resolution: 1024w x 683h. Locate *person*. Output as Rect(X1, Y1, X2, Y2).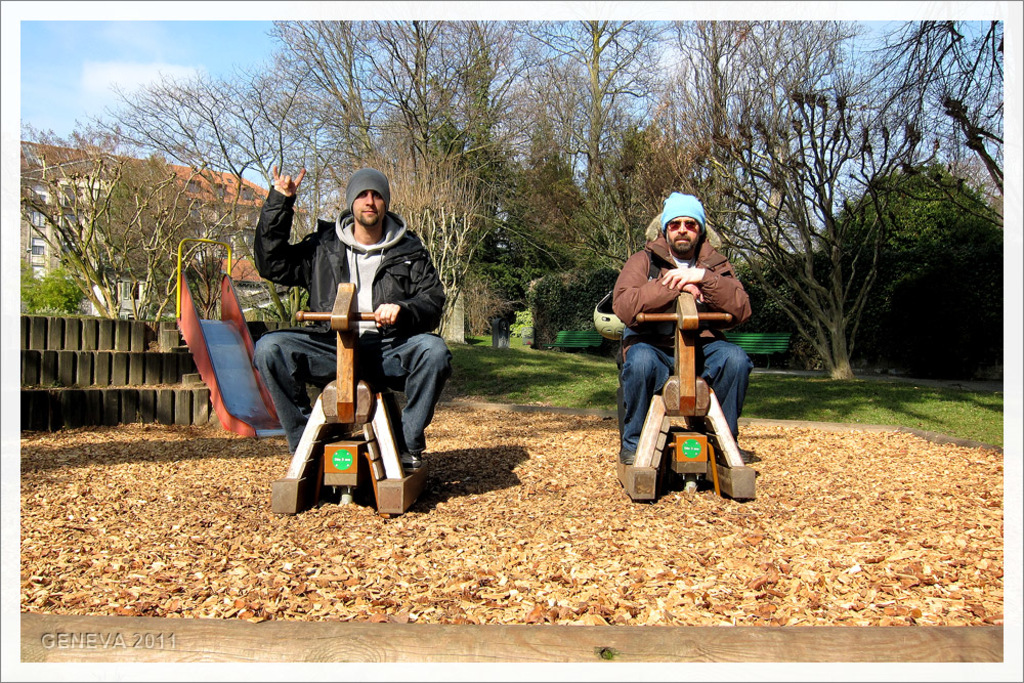
Rect(627, 197, 749, 482).
